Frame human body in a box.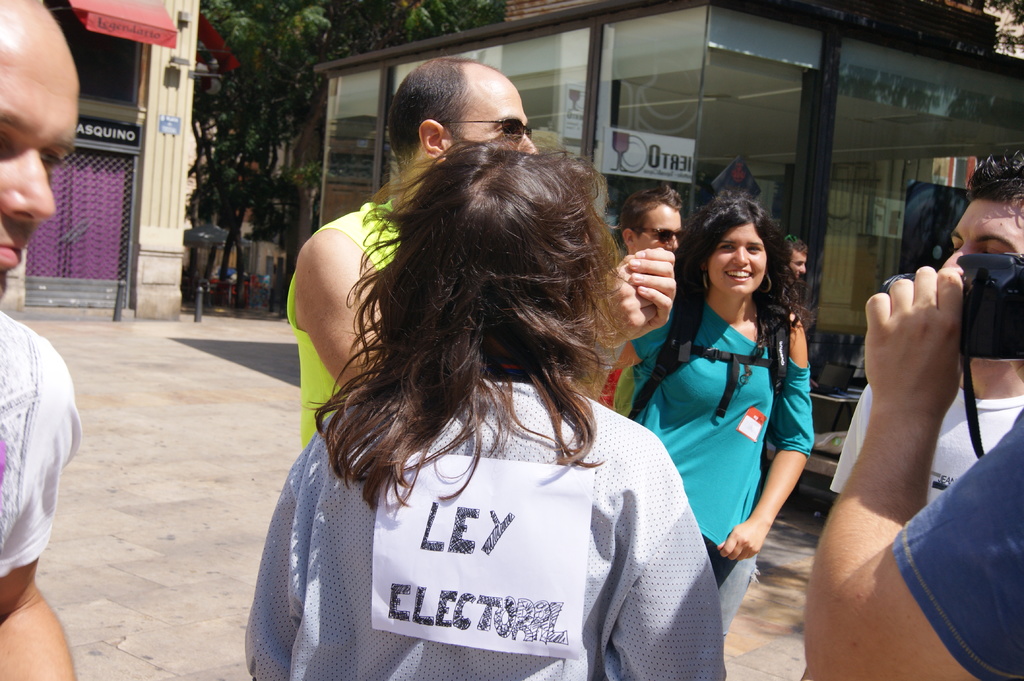
0, 0, 84, 680.
